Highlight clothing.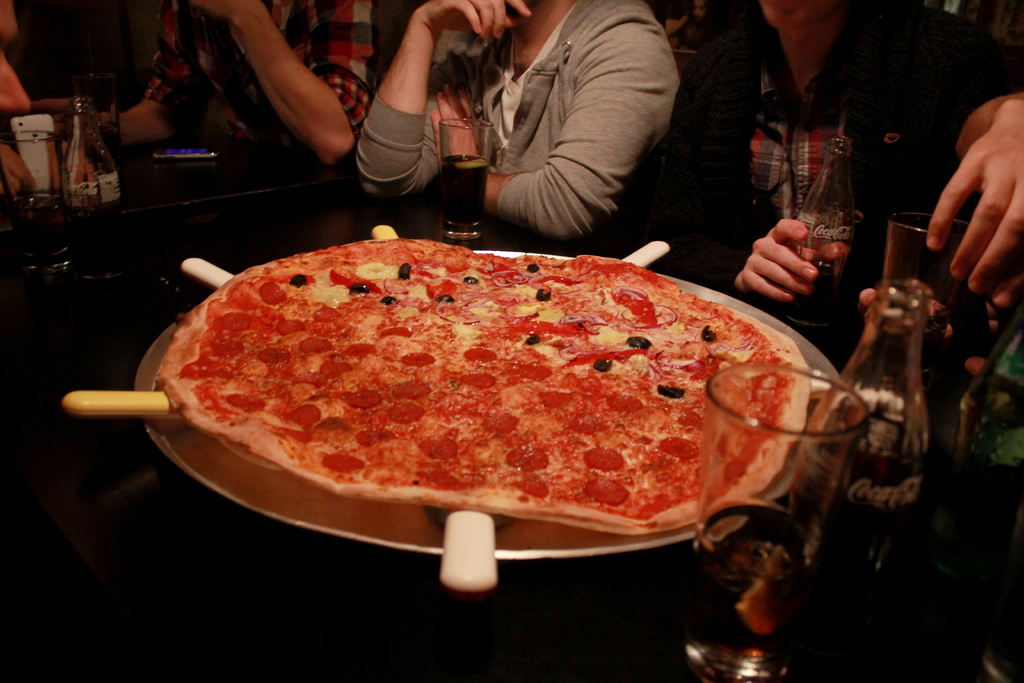
Highlighted region: <box>632,6,1004,259</box>.
